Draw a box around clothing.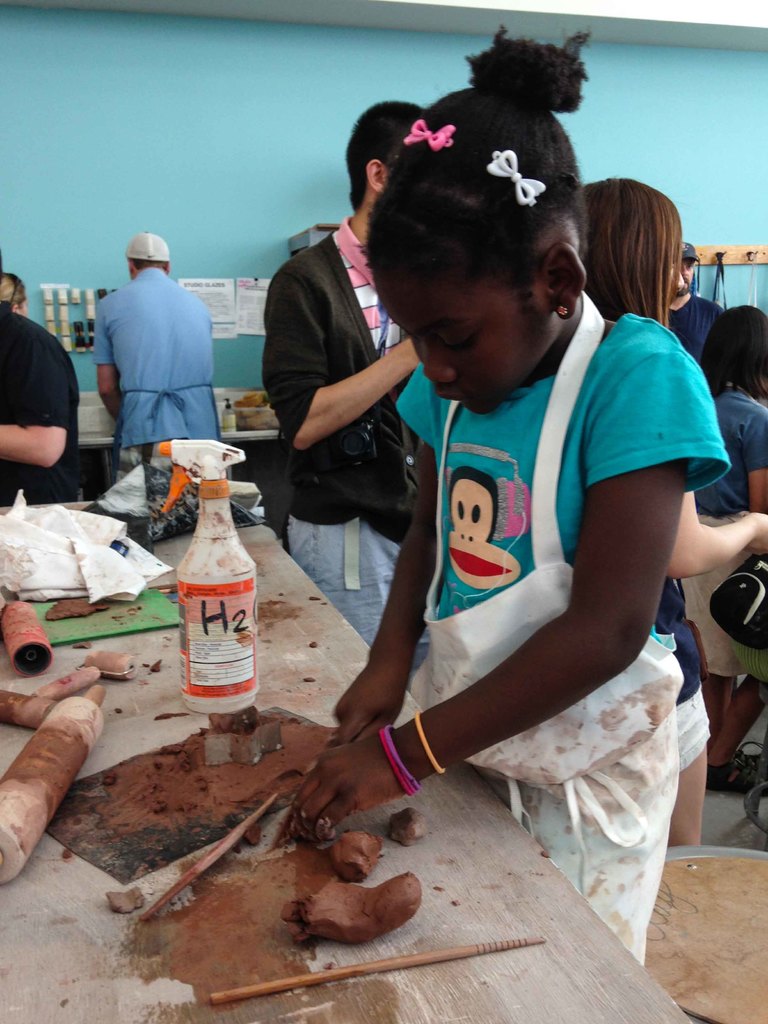
box=[668, 294, 728, 387].
